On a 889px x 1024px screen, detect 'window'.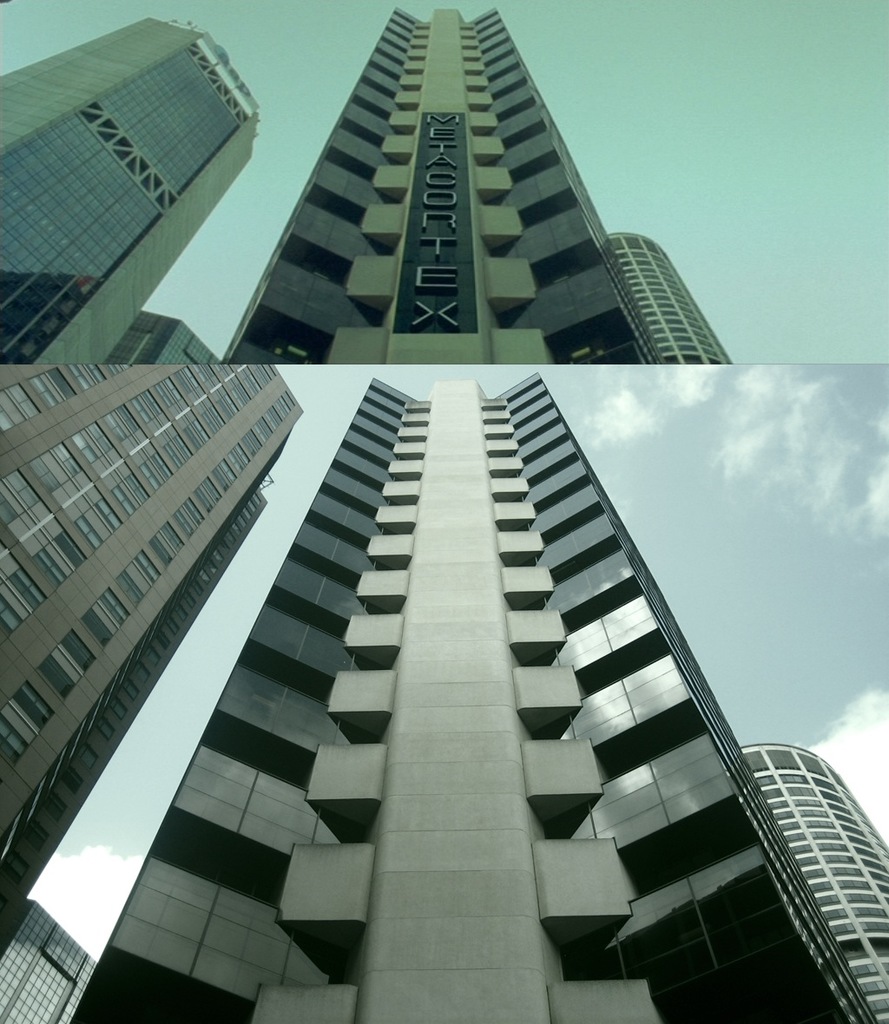
844/826/866/838.
